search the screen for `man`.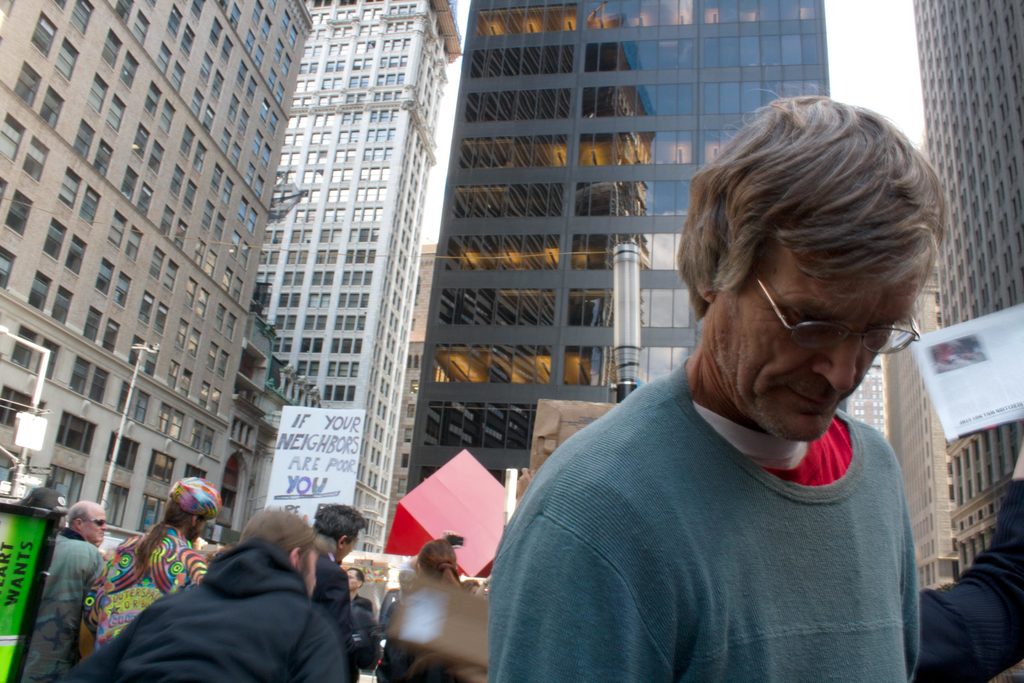
Found at 344:566:376:682.
